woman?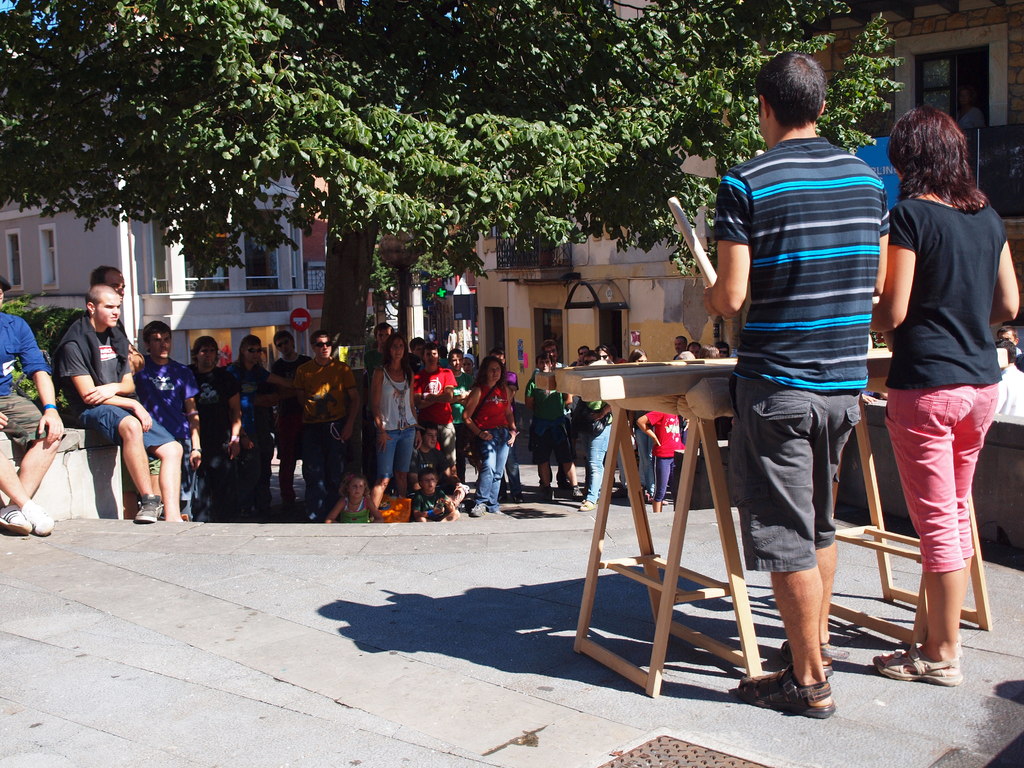
x1=370, y1=332, x2=423, y2=520
